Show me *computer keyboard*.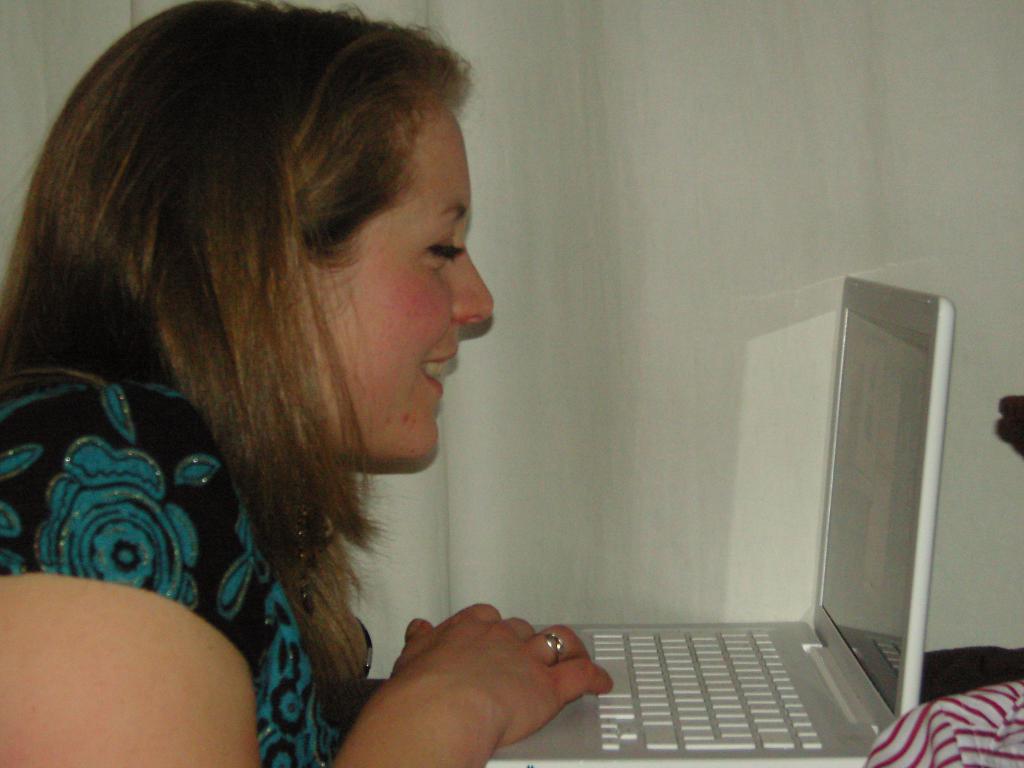
*computer keyboard* is here: 587,627,826,751.
